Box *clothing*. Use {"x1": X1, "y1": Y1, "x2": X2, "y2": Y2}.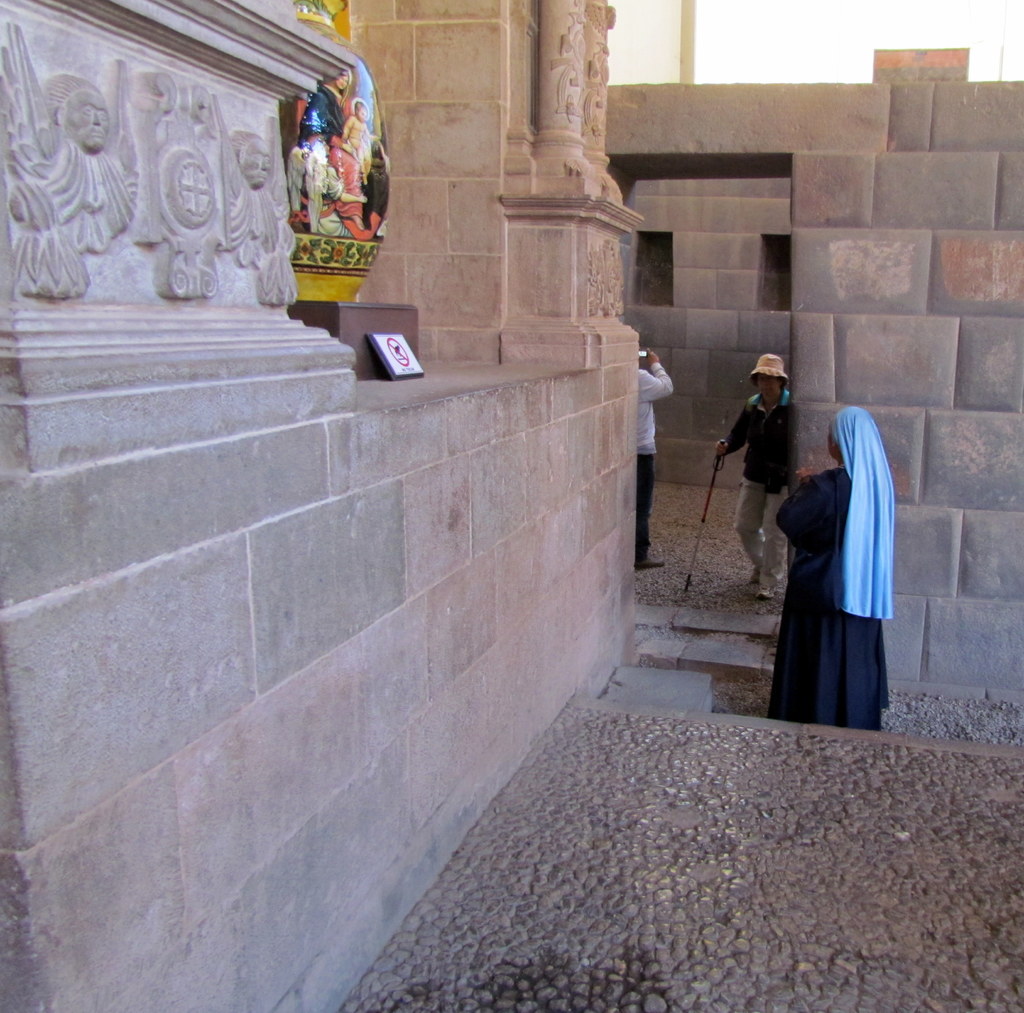
{"x1": 312, "y1": 165, "x2": 356, "y2": 237}.
